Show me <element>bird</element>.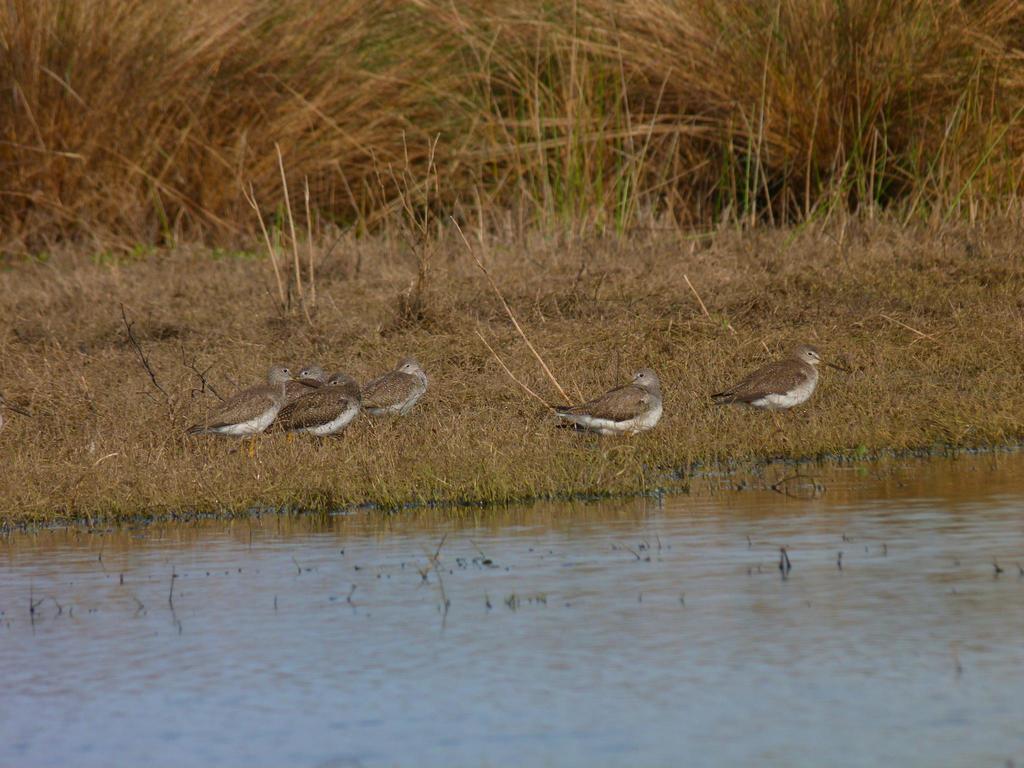
<element>bird</element> is here: detection(187, 363, 310, 461).
